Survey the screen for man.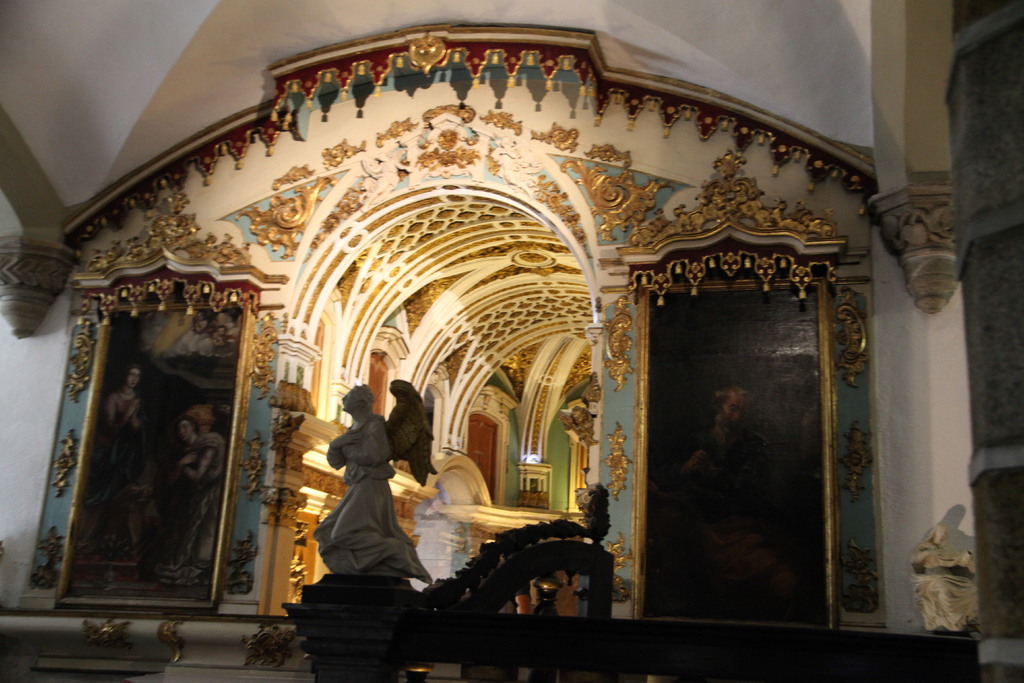
Survey found: (x1=312, y1=383, x2=429, y2=577).
